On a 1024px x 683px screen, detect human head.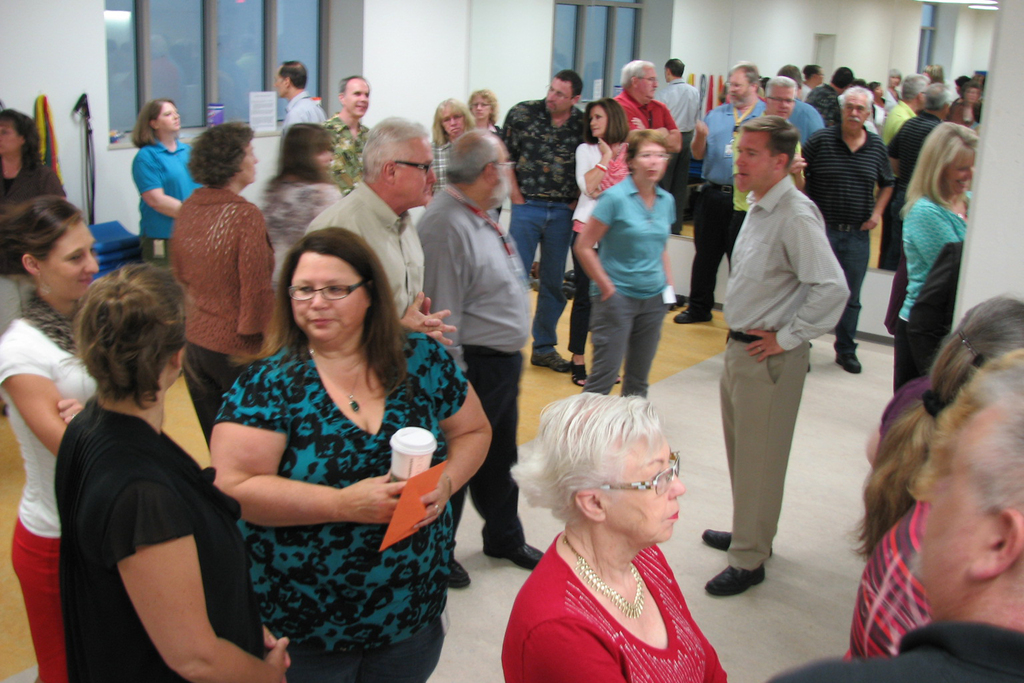
x1=197, y1=124, x2=260, y2=180.
